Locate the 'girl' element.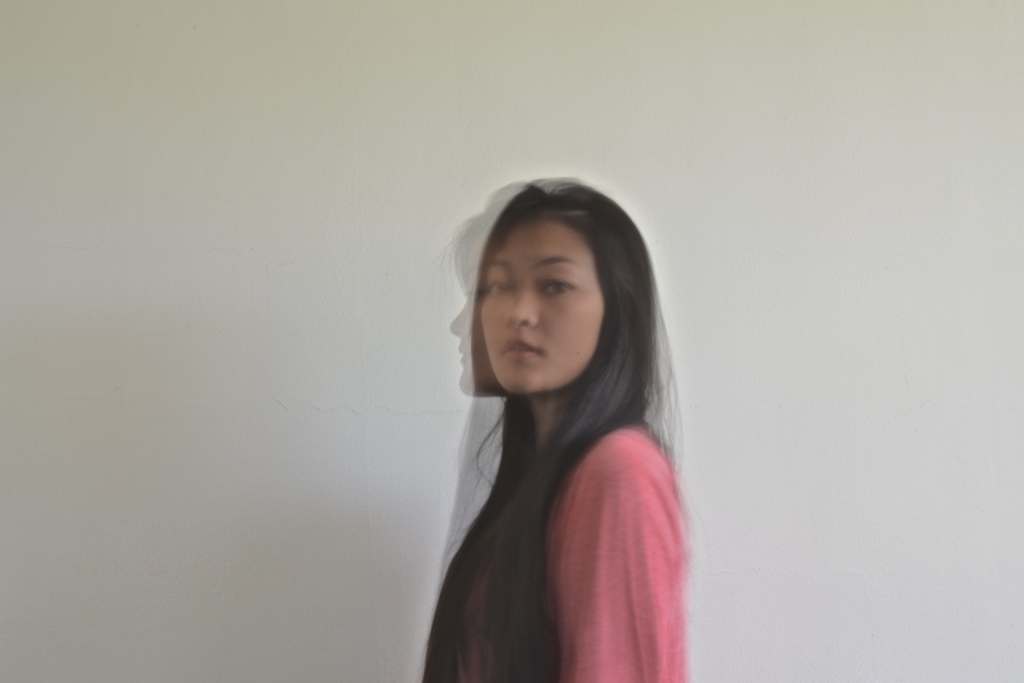
Element bbox: x1=415, y1=161, x2=694, y2=681.
